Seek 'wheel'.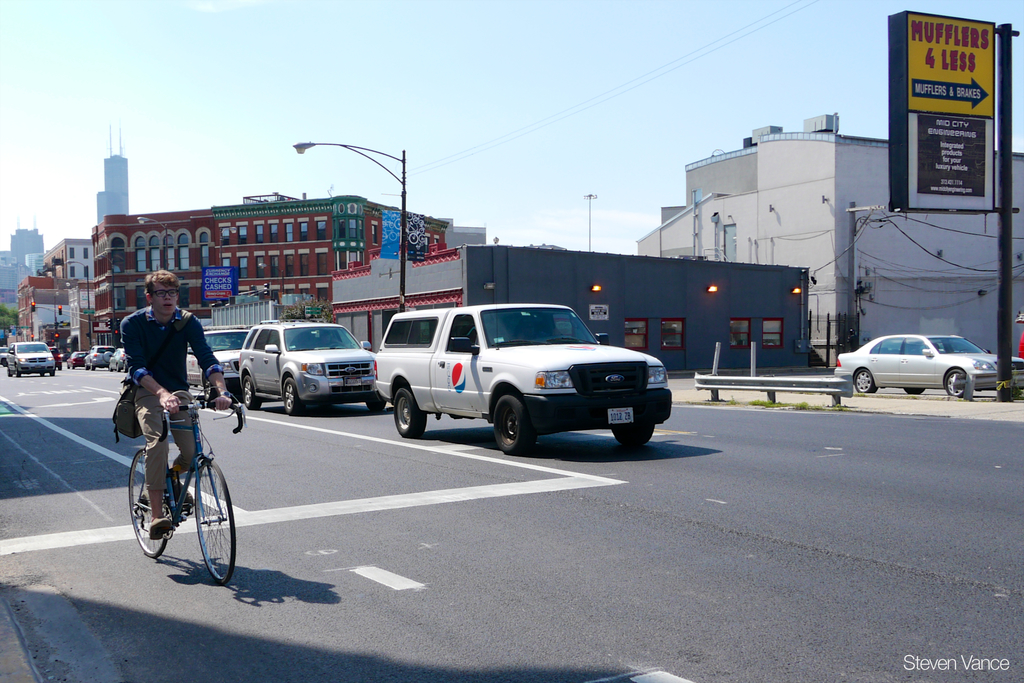
(left=904, top=387, right=925, bottom=393).
